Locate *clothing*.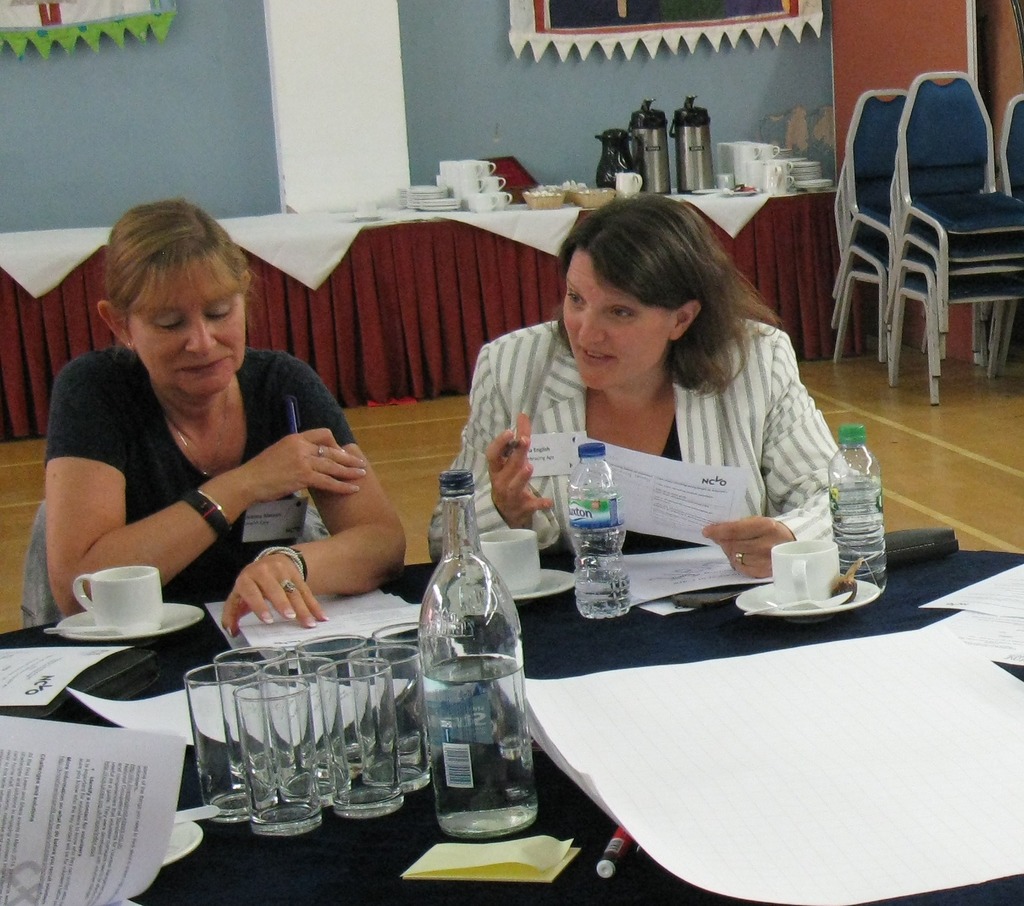
Bounding box: 438:290:879:601.
